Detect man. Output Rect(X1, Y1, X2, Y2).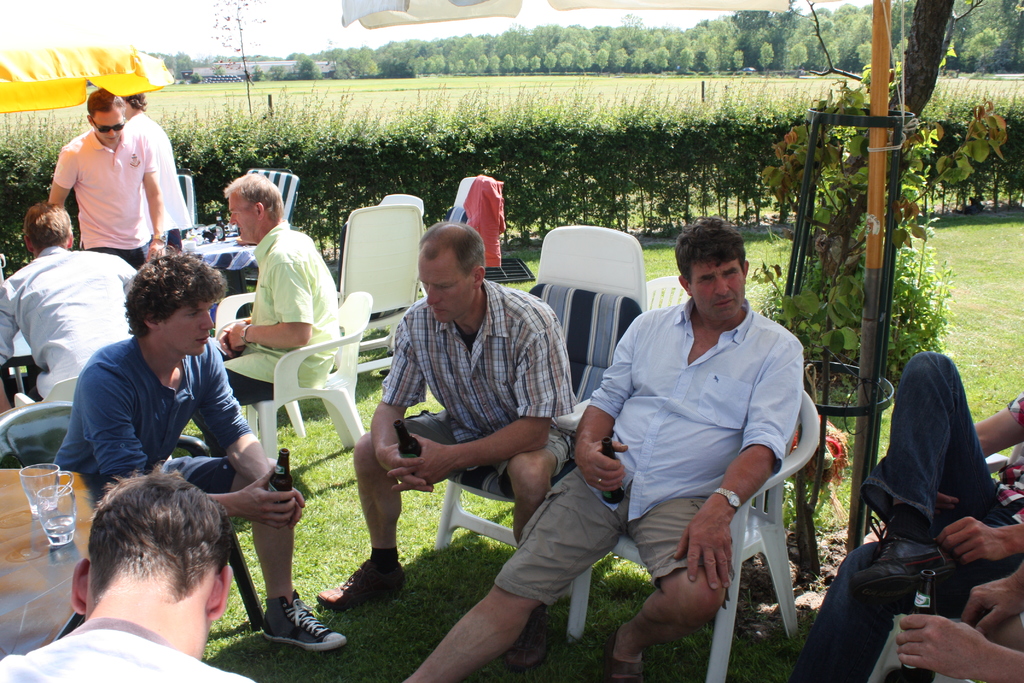
Rect(0, 463, 259, 682).
